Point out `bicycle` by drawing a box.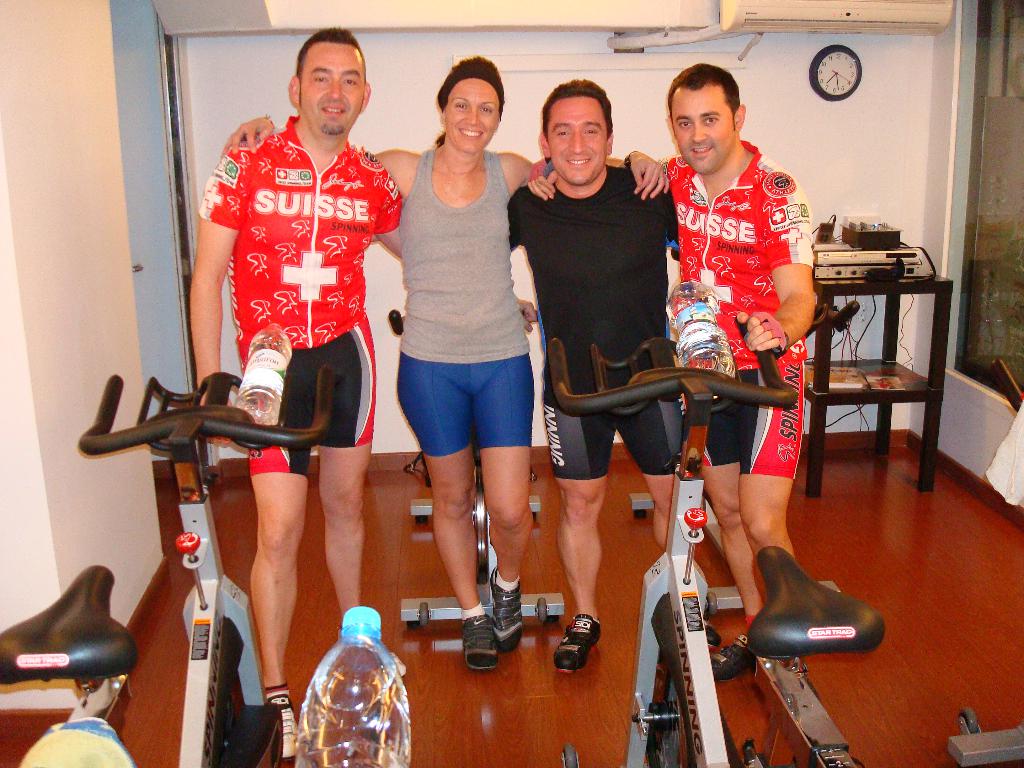
l=81, t=376, r=339, b=767.
